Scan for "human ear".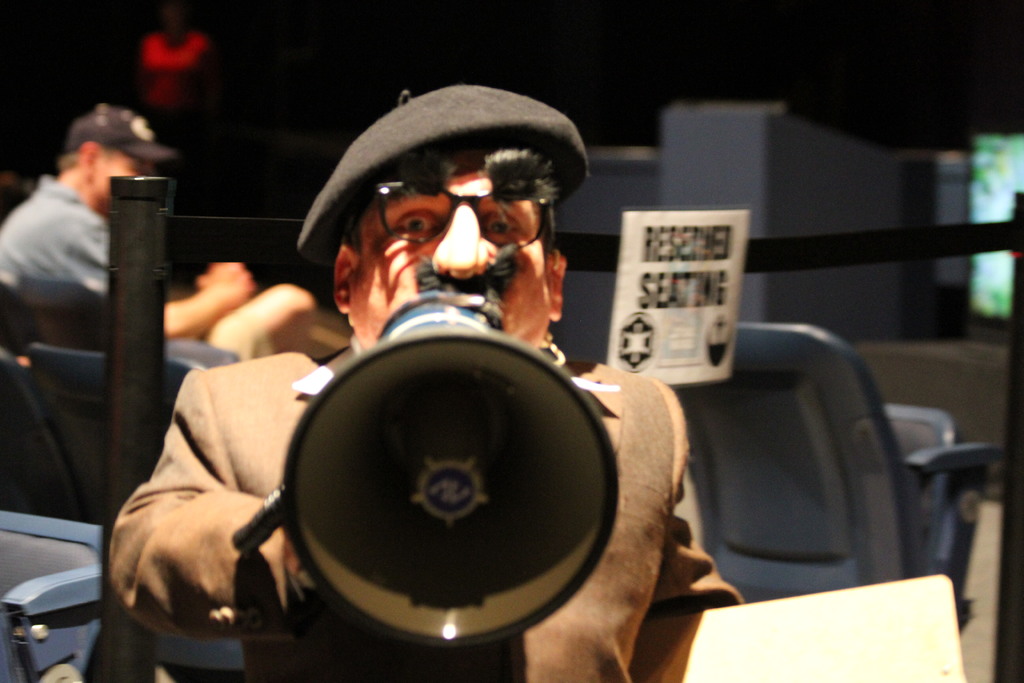
Scan result: rect(81, 139, 97, 181).
